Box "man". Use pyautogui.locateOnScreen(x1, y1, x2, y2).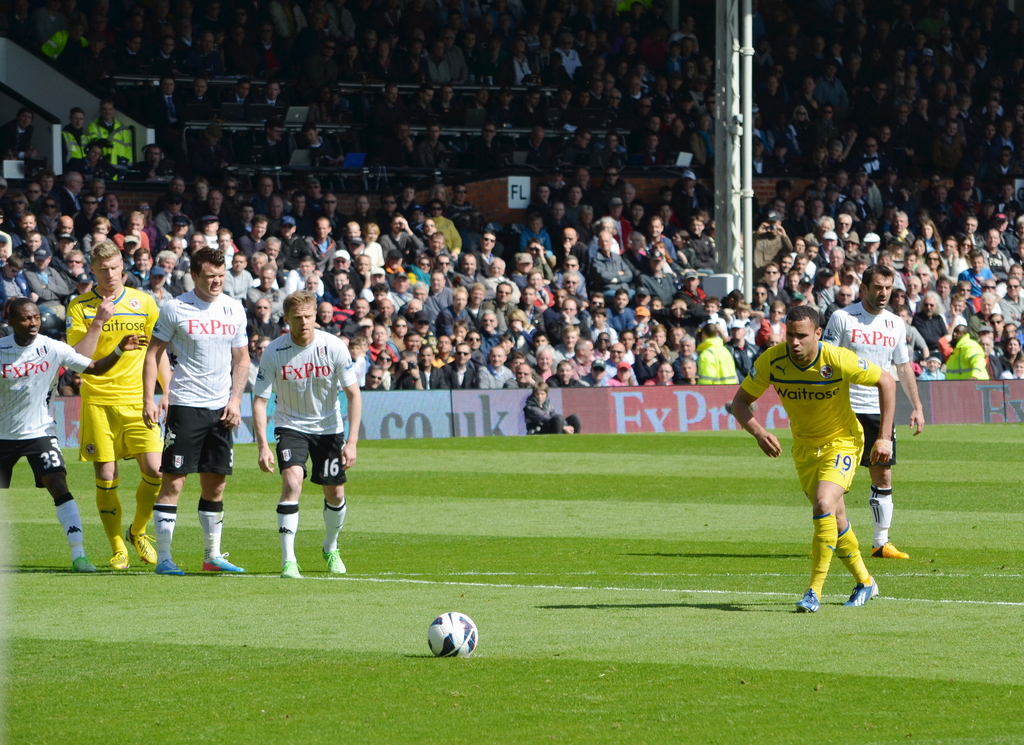
pyautogui.locateOnScreen(111, 31, 149, 74).
